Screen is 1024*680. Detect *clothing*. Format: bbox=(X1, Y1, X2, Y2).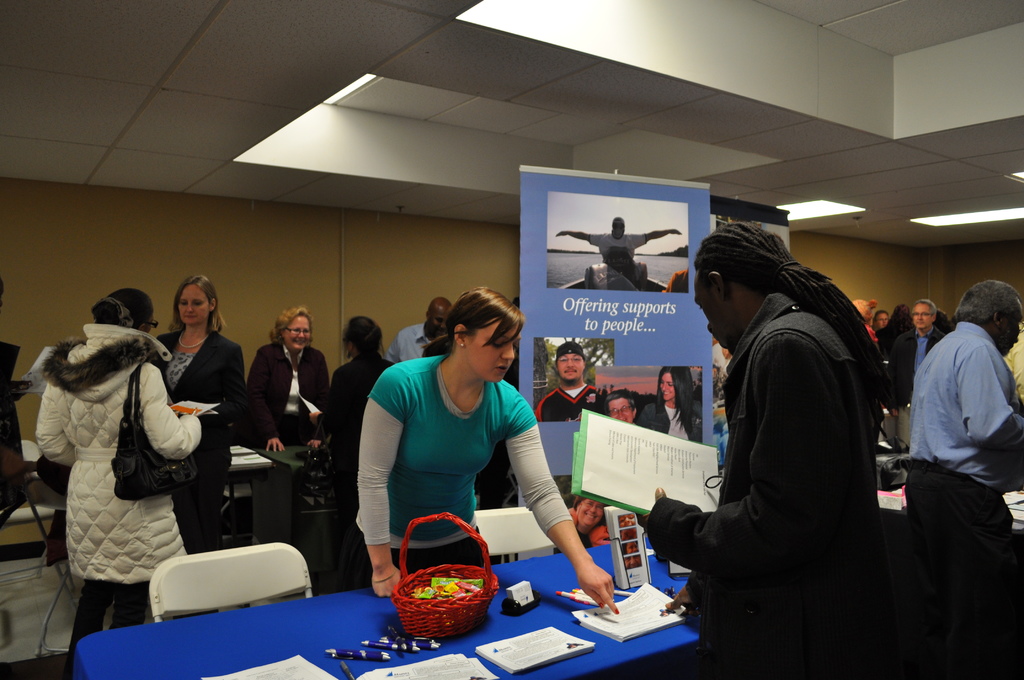
bbox=(653, 399, 700, 446).
